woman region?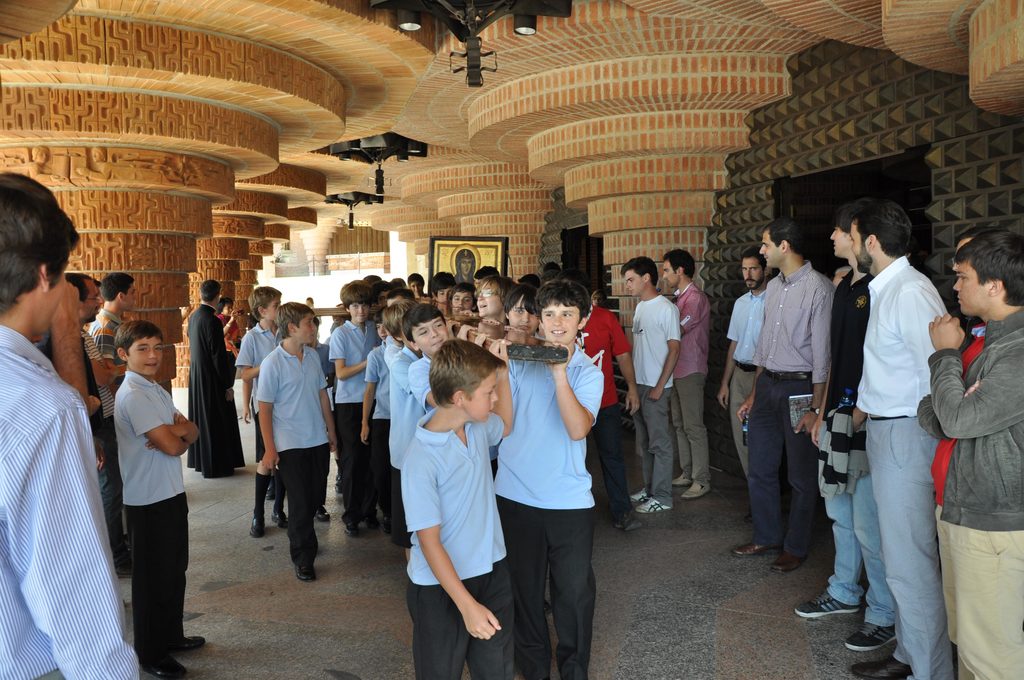
{"left": 216, "top": 298, "right": 243, "bottom": 357}
